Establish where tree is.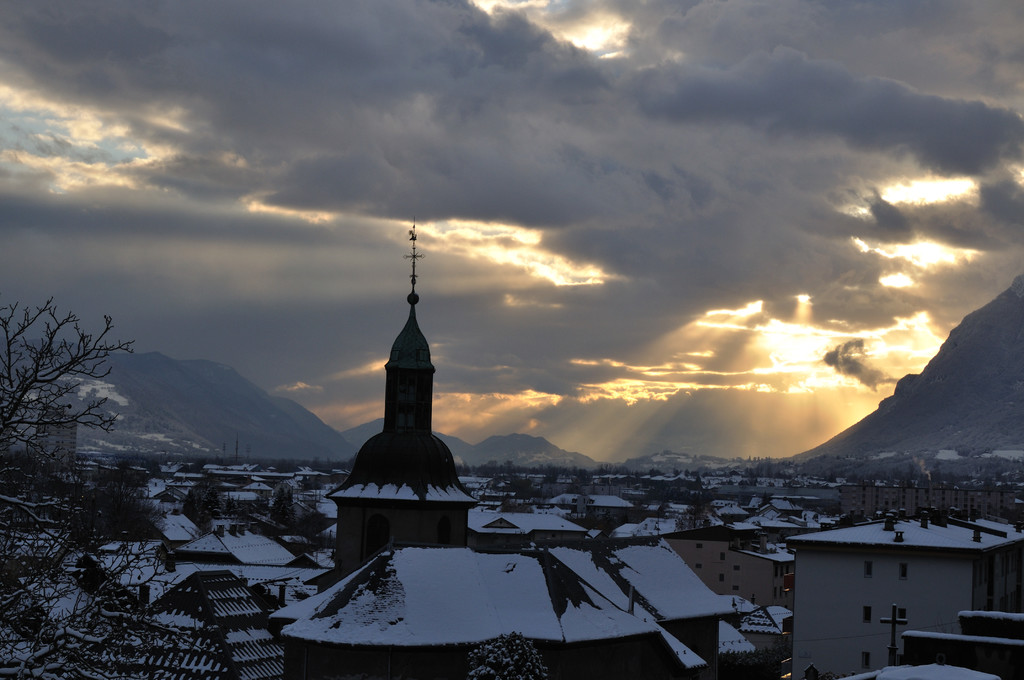
Established at (500, 495, 529, 514).
